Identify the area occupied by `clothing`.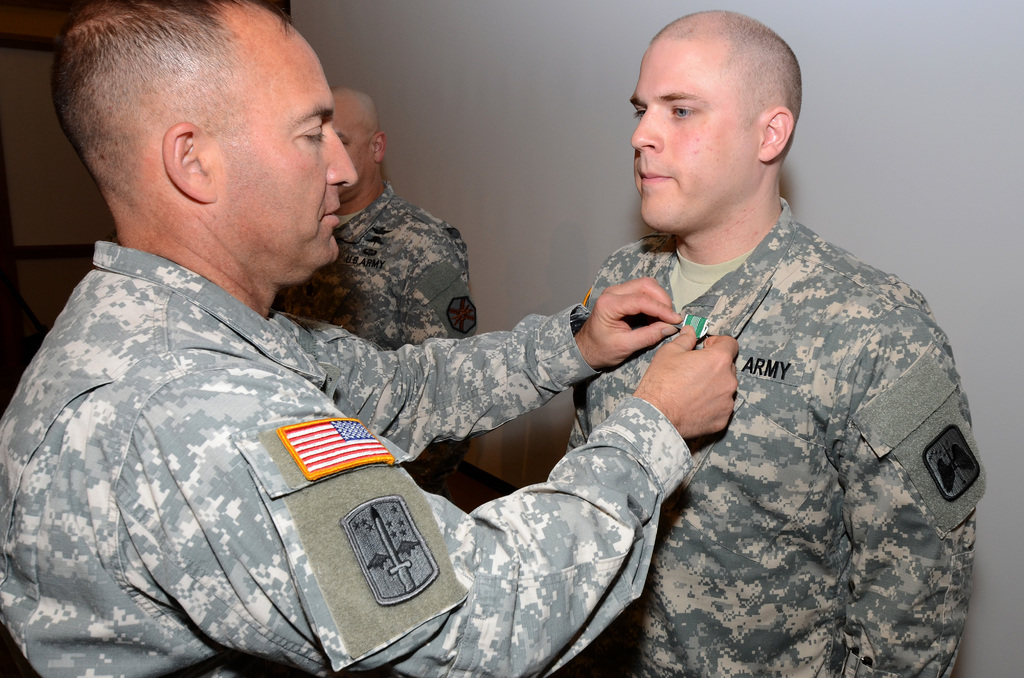
Area: <bbox>0, 226, 692, 677</bbox>.
